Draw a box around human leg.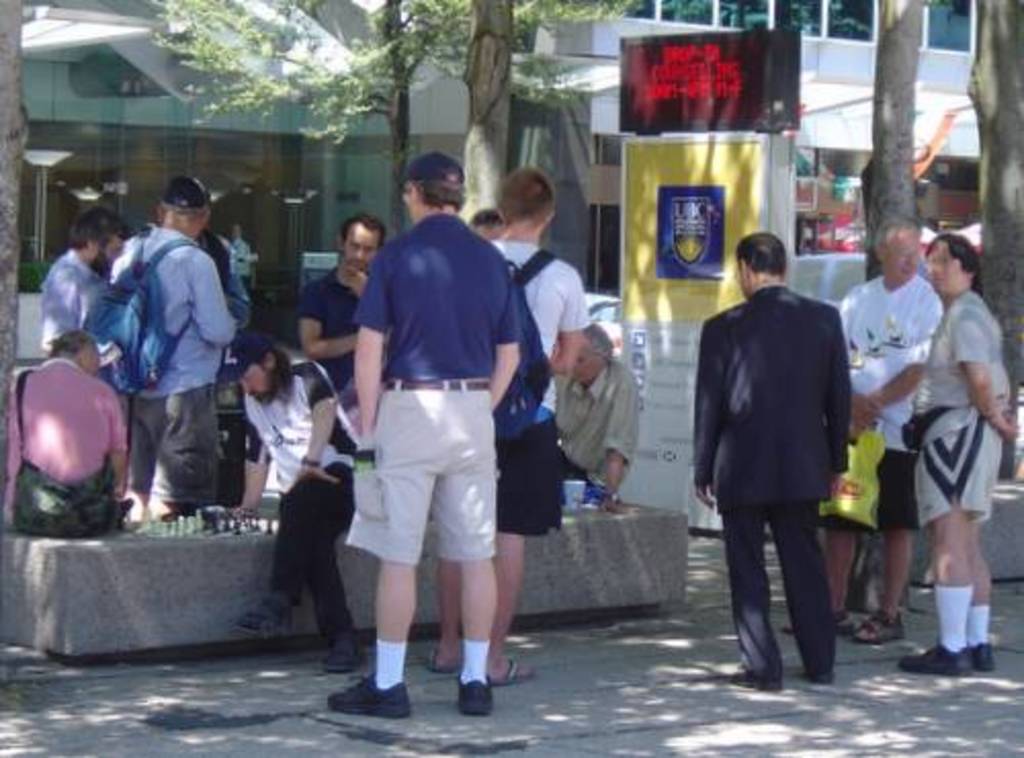
locate(311, 535, 358, 676).
